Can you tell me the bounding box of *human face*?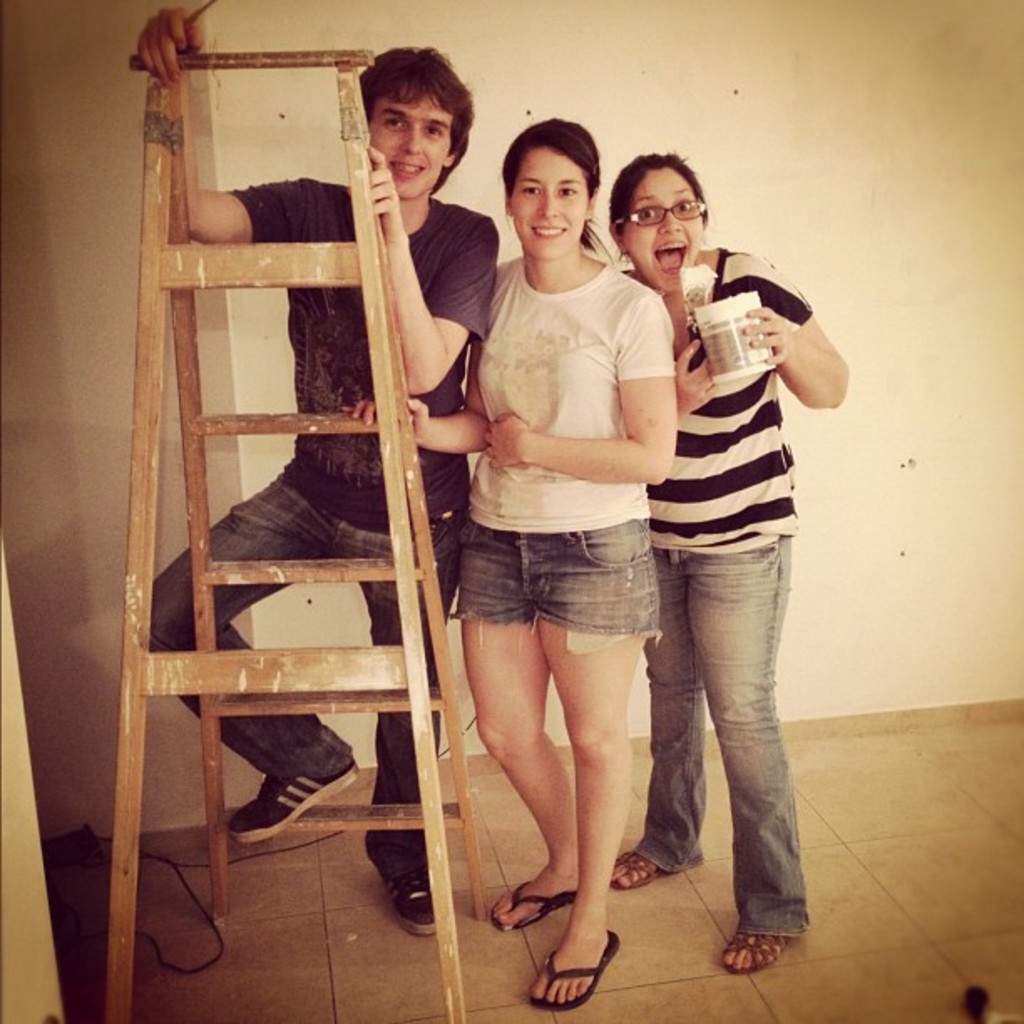
(left=629, top=166, right=703, bottom=293).
